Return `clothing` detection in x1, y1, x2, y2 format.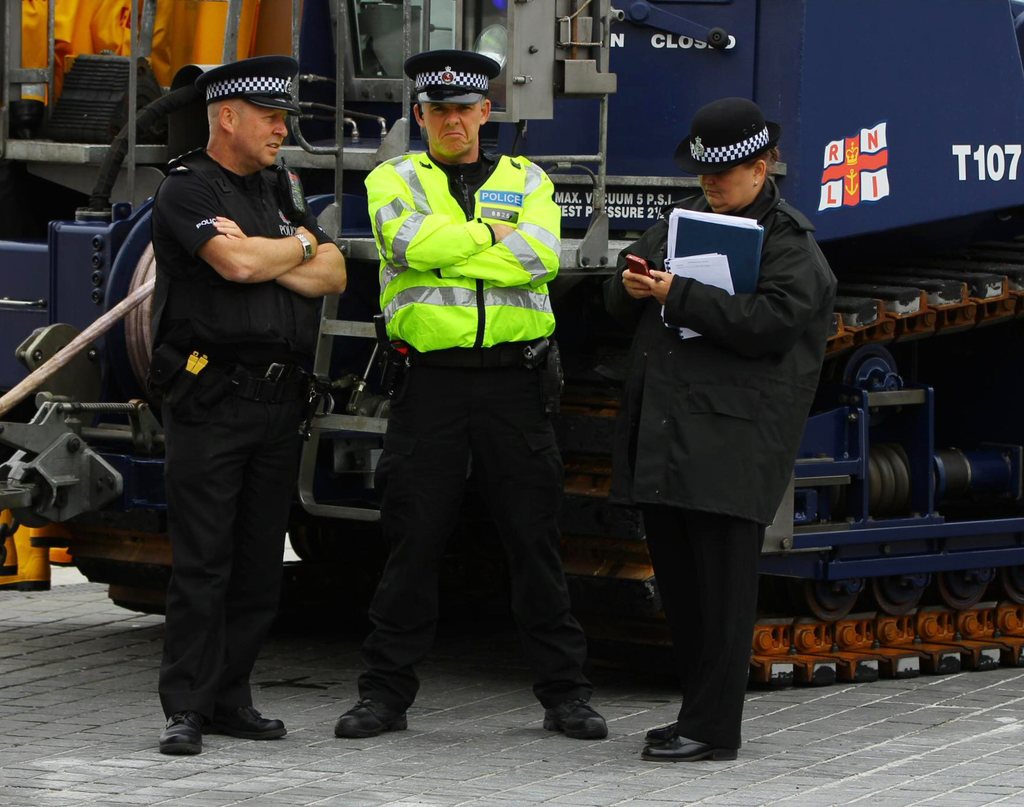
619, 178, 835, 742.
